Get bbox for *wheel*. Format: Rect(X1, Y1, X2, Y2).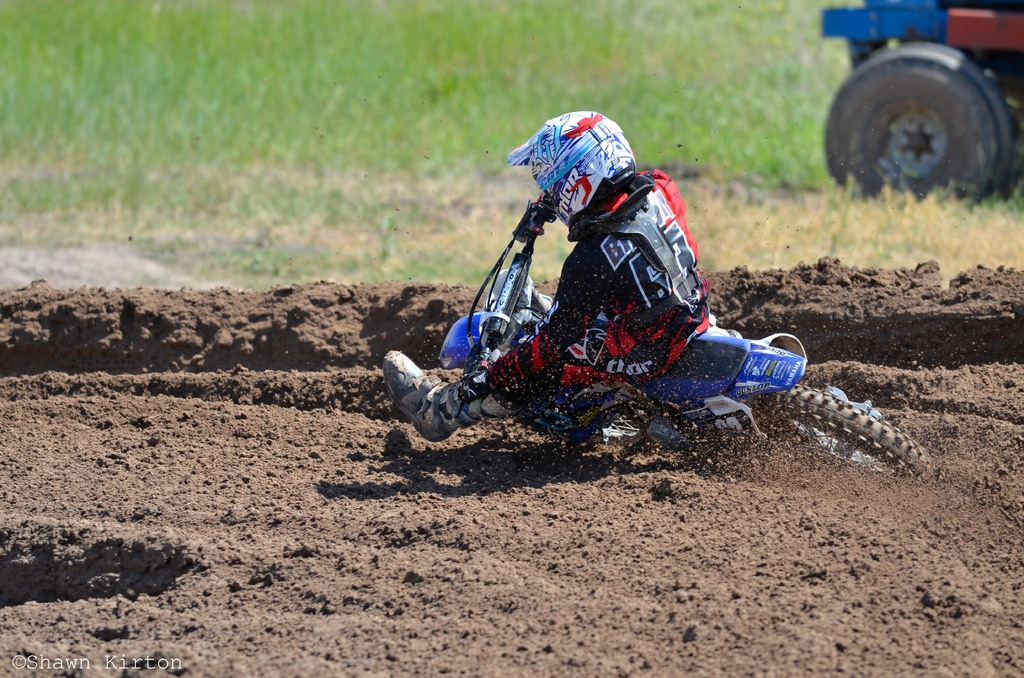
Rect(532, 387, 648, 453).
